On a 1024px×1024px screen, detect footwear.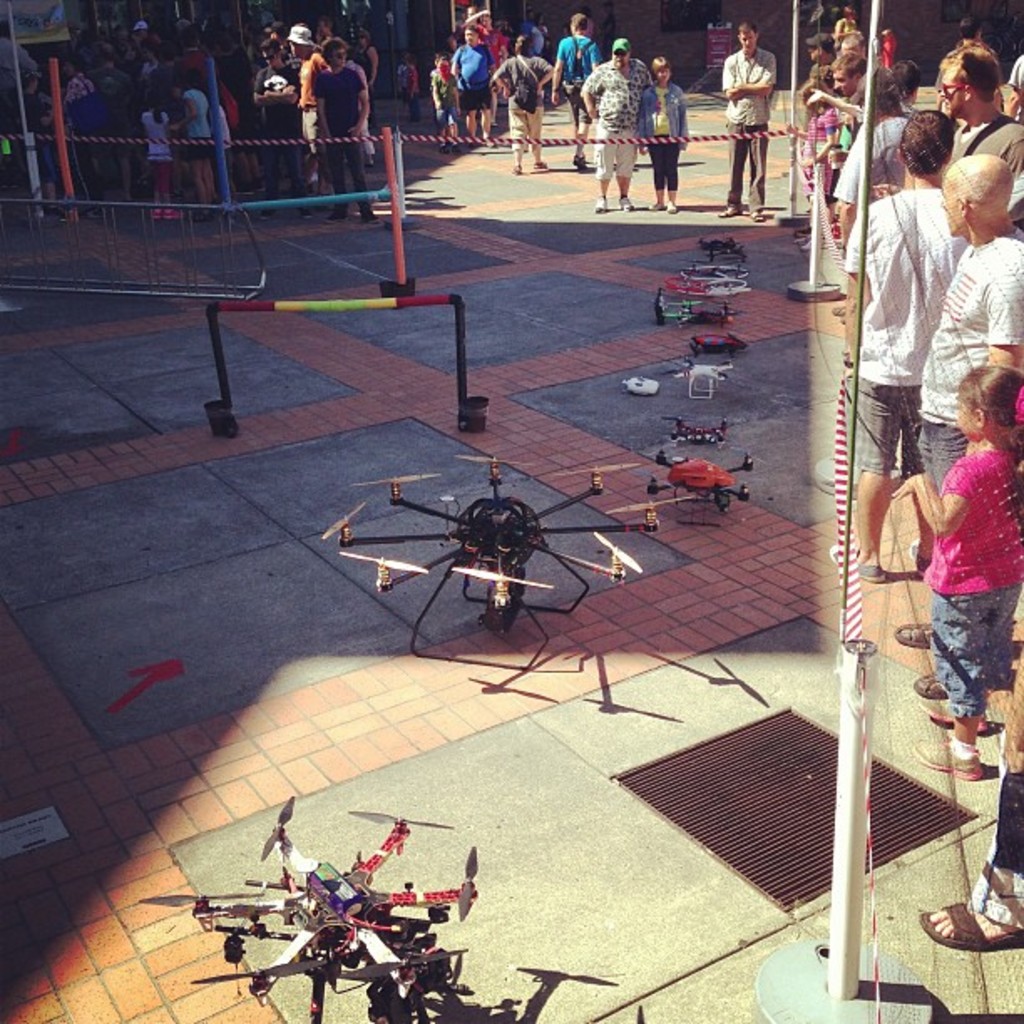
723,204,745,216.
